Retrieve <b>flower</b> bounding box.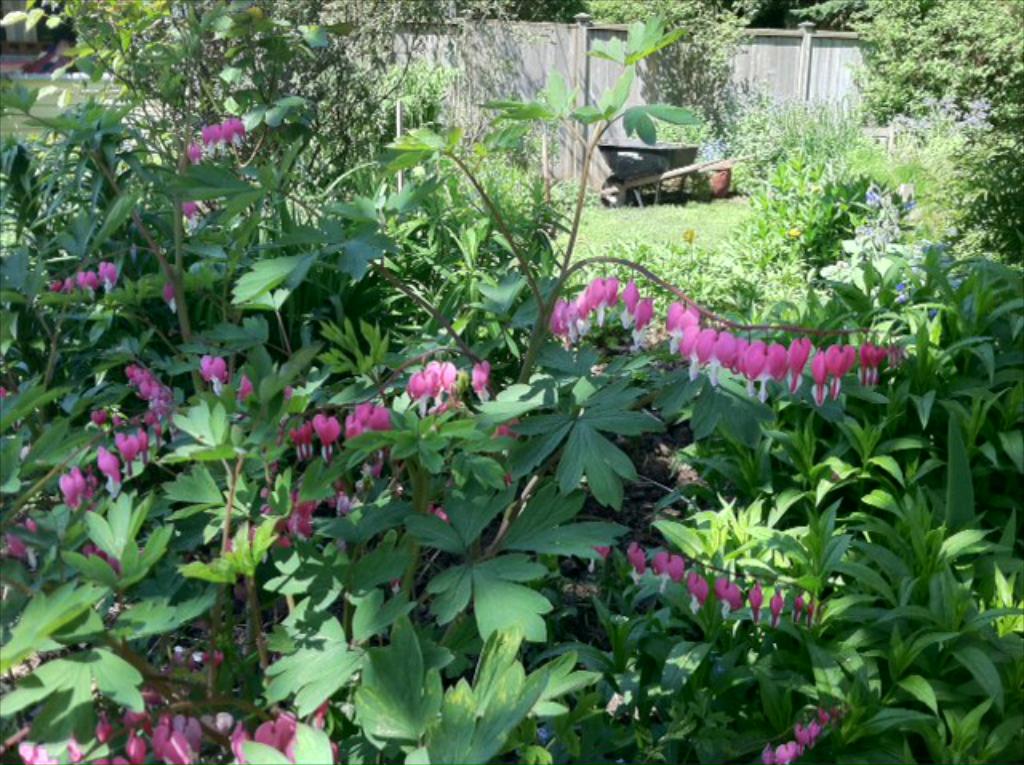
Bounding box: [88,411,107,423].
